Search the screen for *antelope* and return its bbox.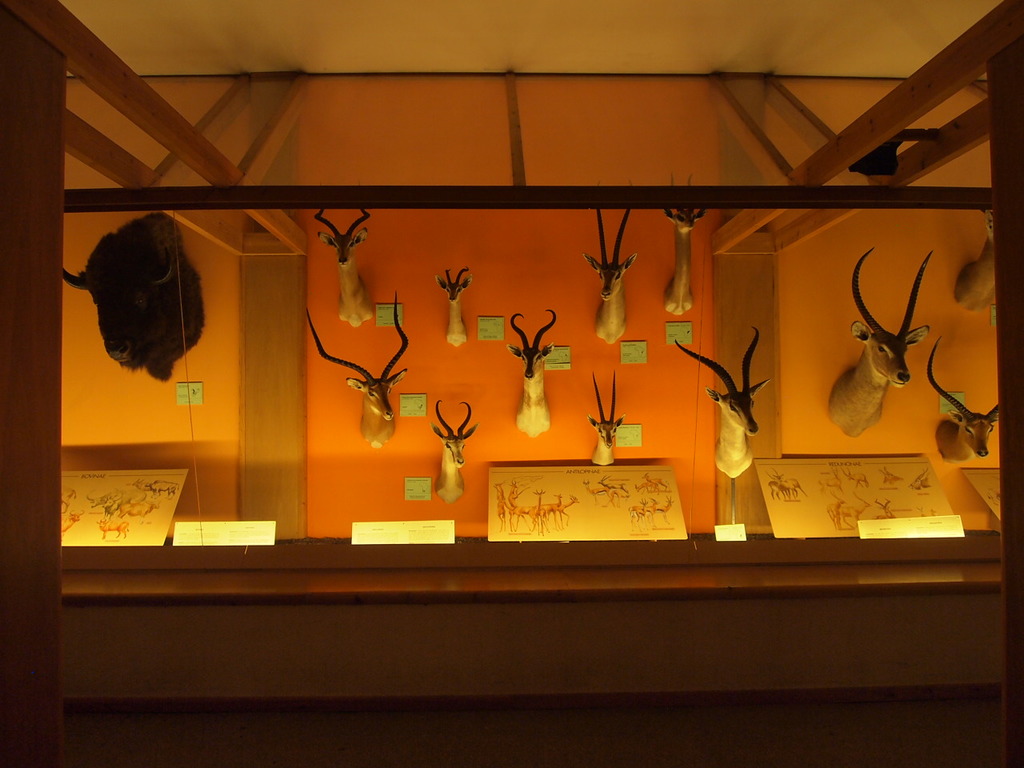
Found: detection(314, 210, 374, 326).
